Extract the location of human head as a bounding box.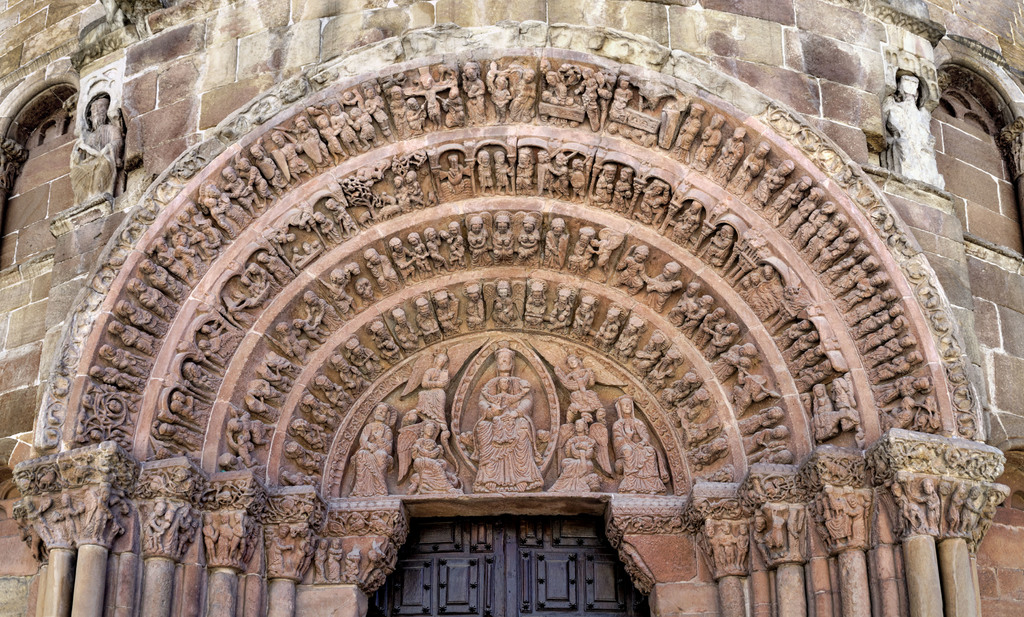
x1=899, y1=333, x2=916, y2=348.
